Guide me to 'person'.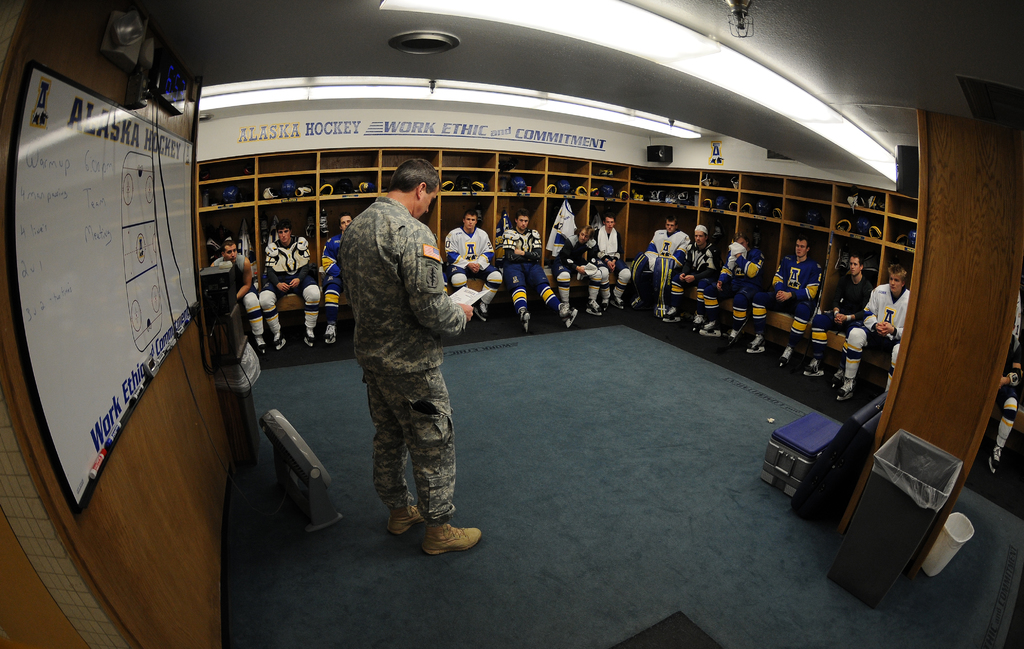
Guidance: pyautogui.locateOnScreen(544, 220, 598, 333).
